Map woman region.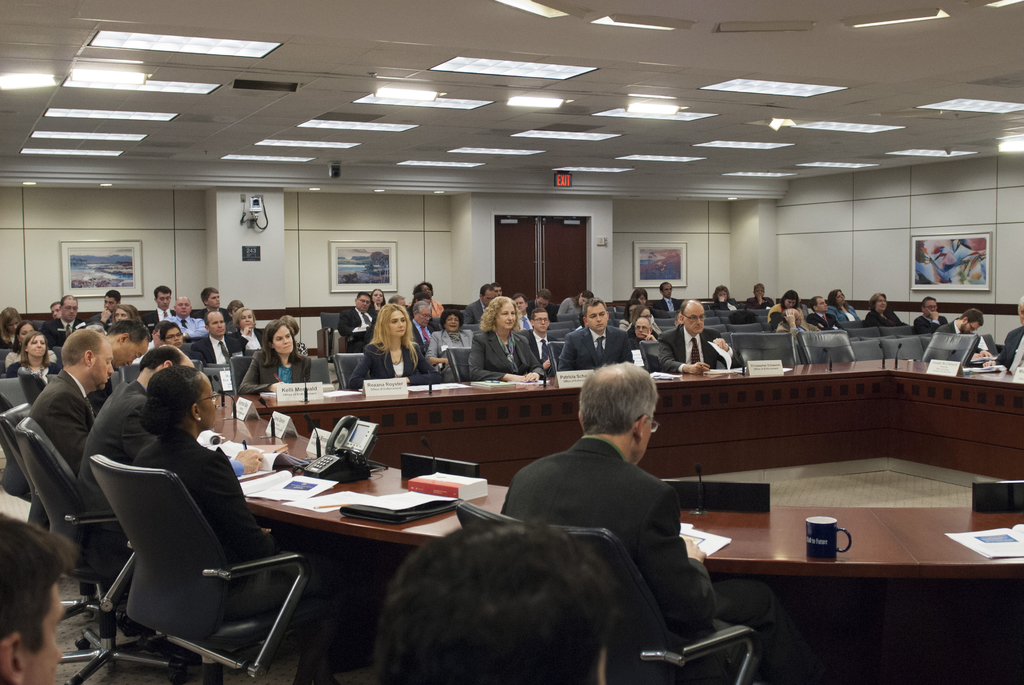
Mapped to [341, 306, 431, 382].
